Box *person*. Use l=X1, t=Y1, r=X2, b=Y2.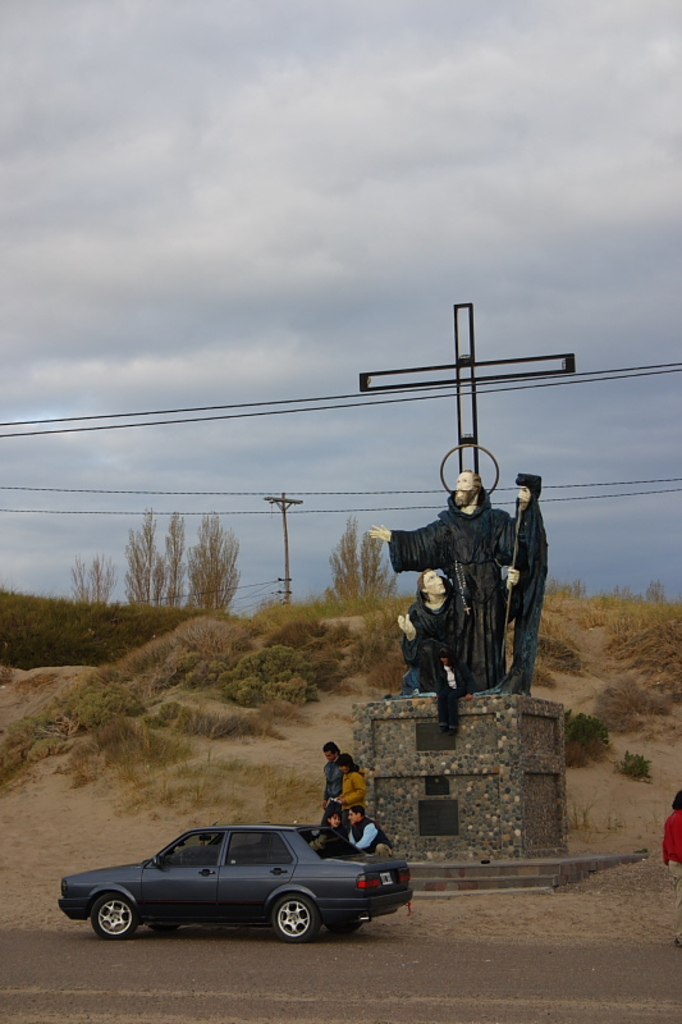
l=404, t=562, r=476, b=727.
